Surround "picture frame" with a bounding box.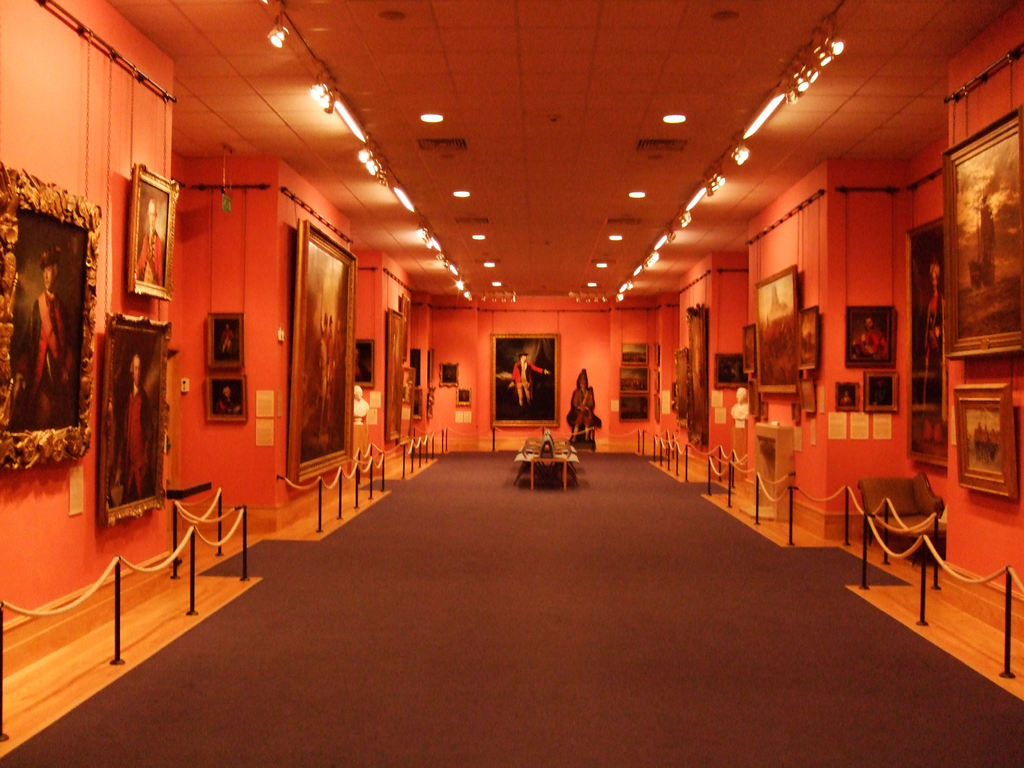
[439,360,460,389].
